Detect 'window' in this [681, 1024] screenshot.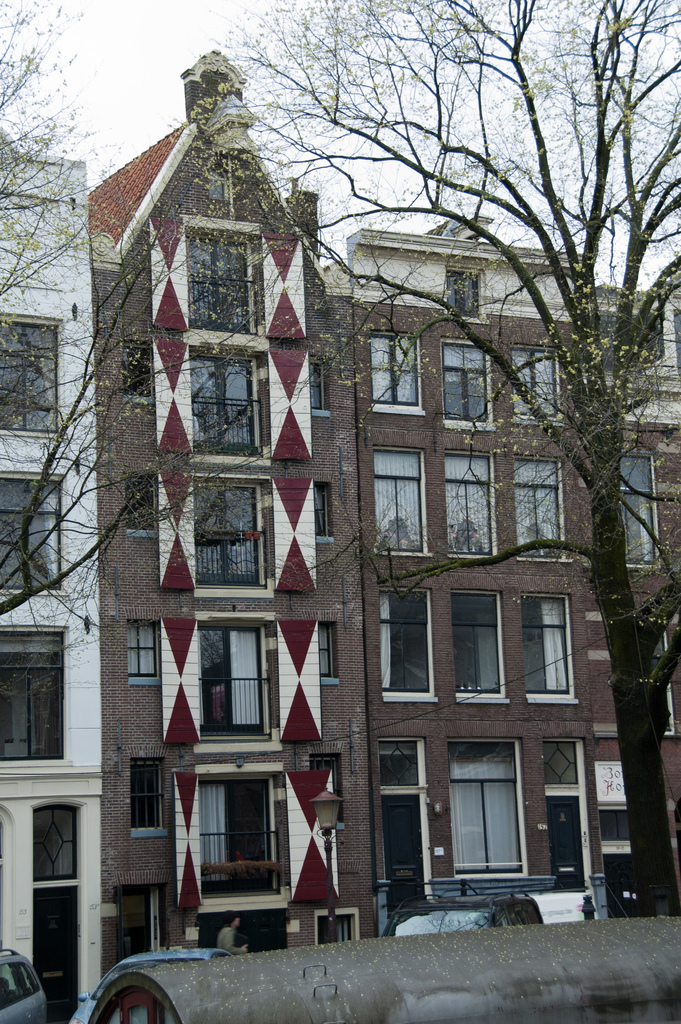
Detection: select_region(131, 760, 163, 829).
